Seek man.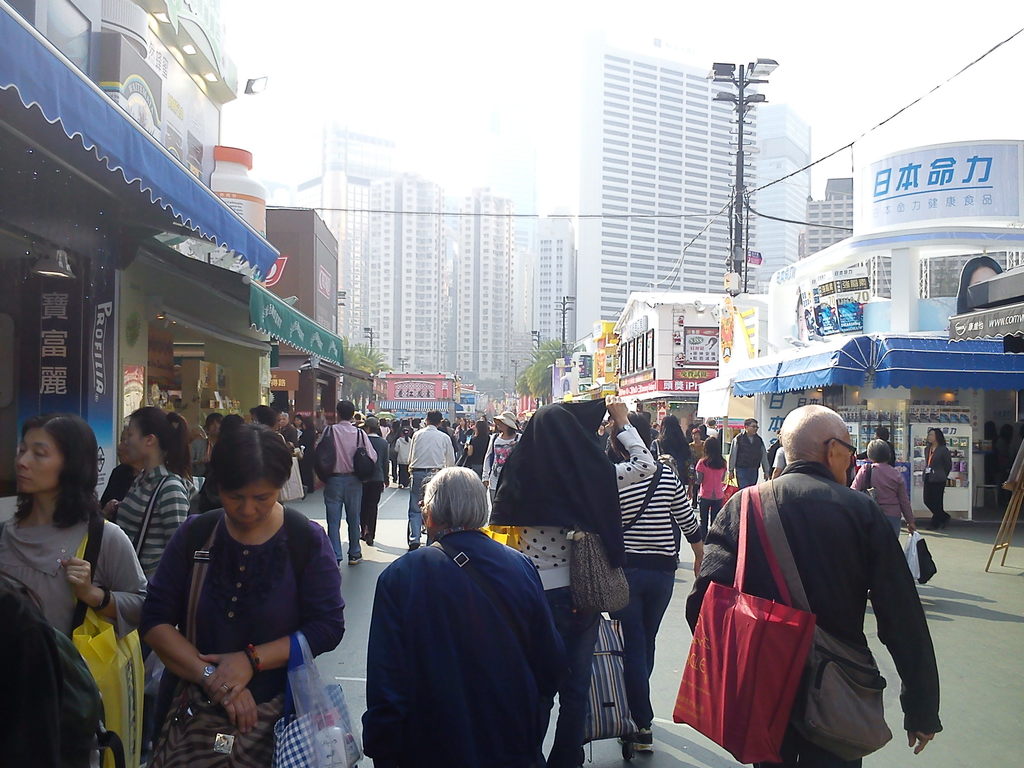
left=729, top=417, right=772, bottom=491.
